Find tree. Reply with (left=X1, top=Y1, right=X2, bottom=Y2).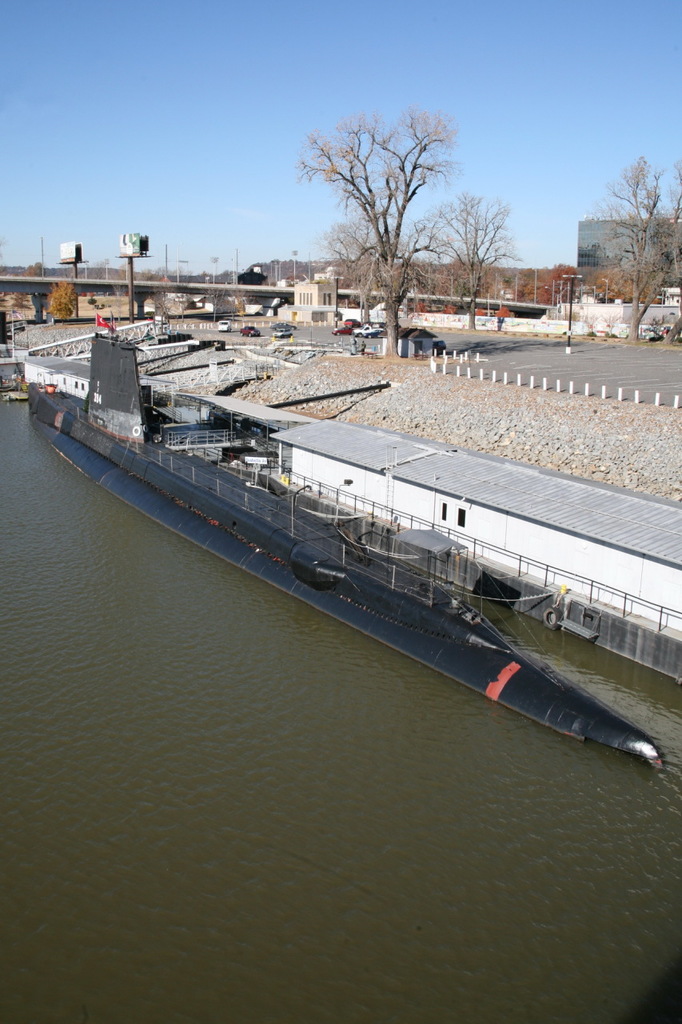
(left=412, top=190, right=526, bottom=320).
